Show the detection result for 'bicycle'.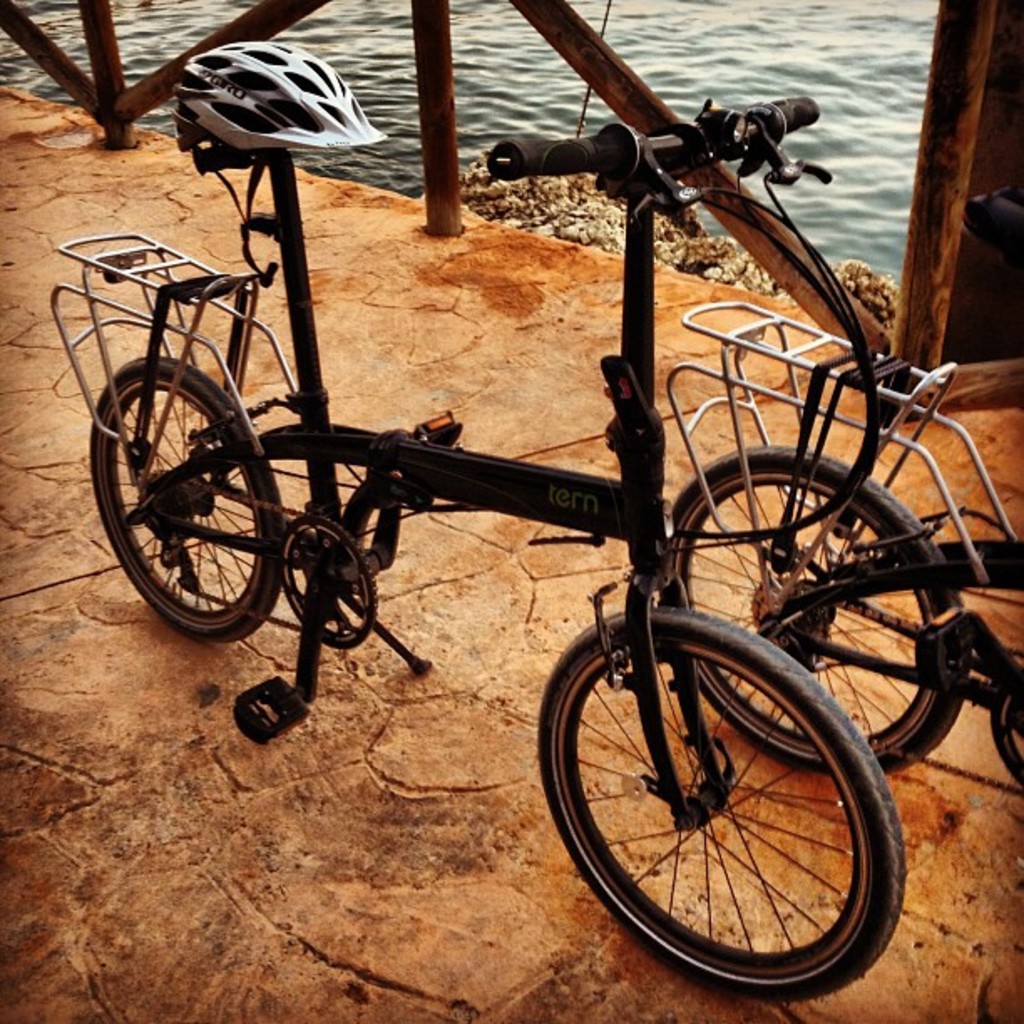
<bbox>37, 32, 1014, 1006</bbox>.
